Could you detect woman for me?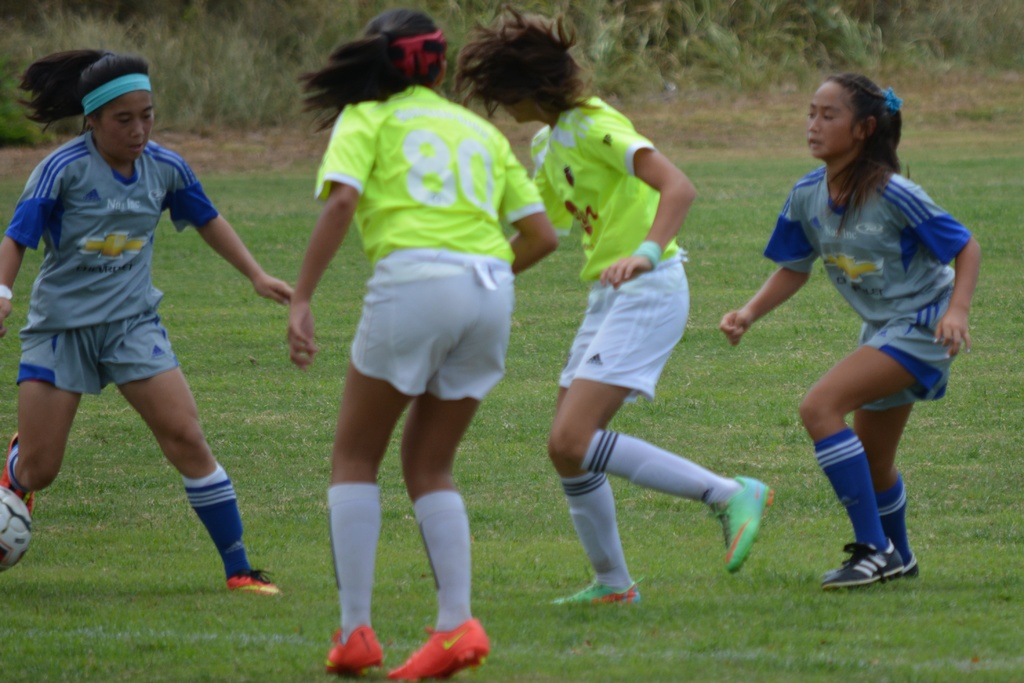
Detection result: region(452, 0, 776, 611).
